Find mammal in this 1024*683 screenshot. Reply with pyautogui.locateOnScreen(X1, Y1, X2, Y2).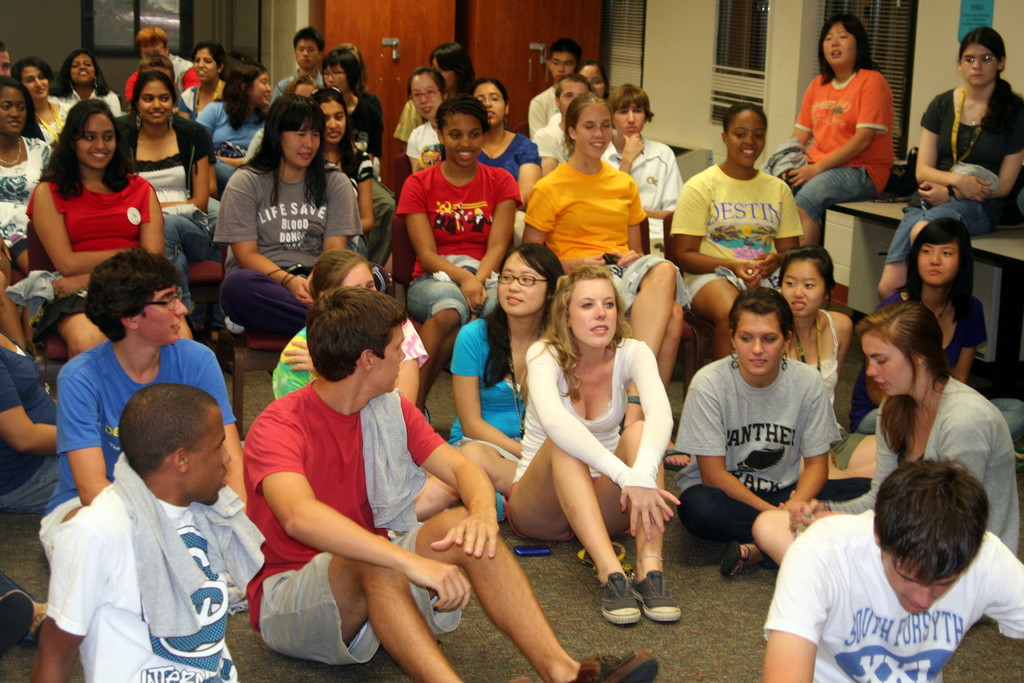
pyautogui.locateOnScreen(770, 9, 893, 247).
